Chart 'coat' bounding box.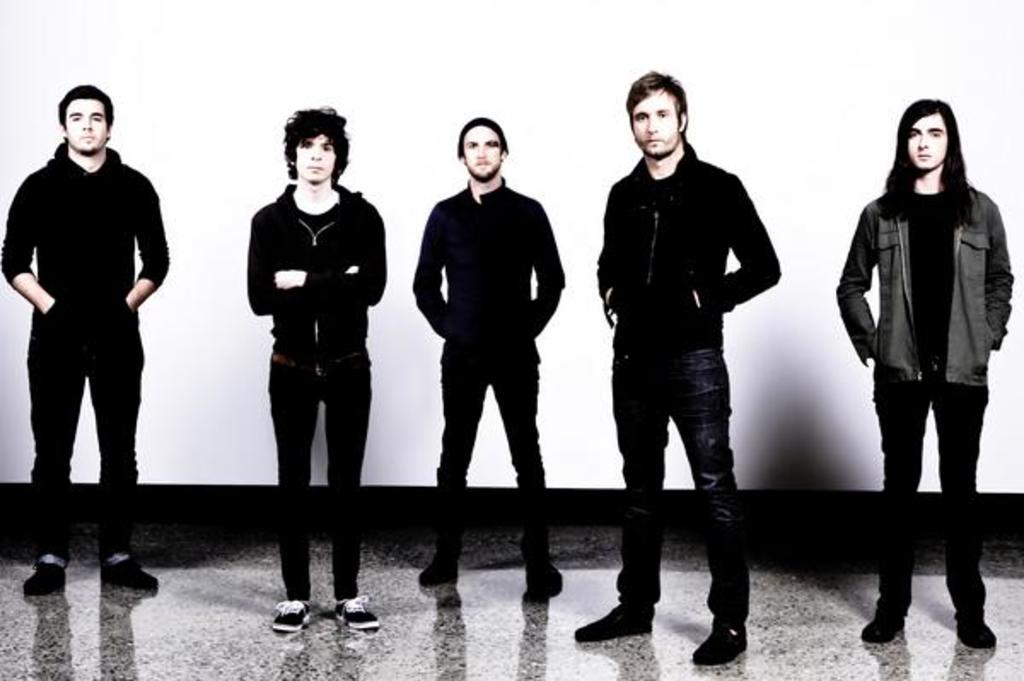
Charted: 835 184 1019 381.
